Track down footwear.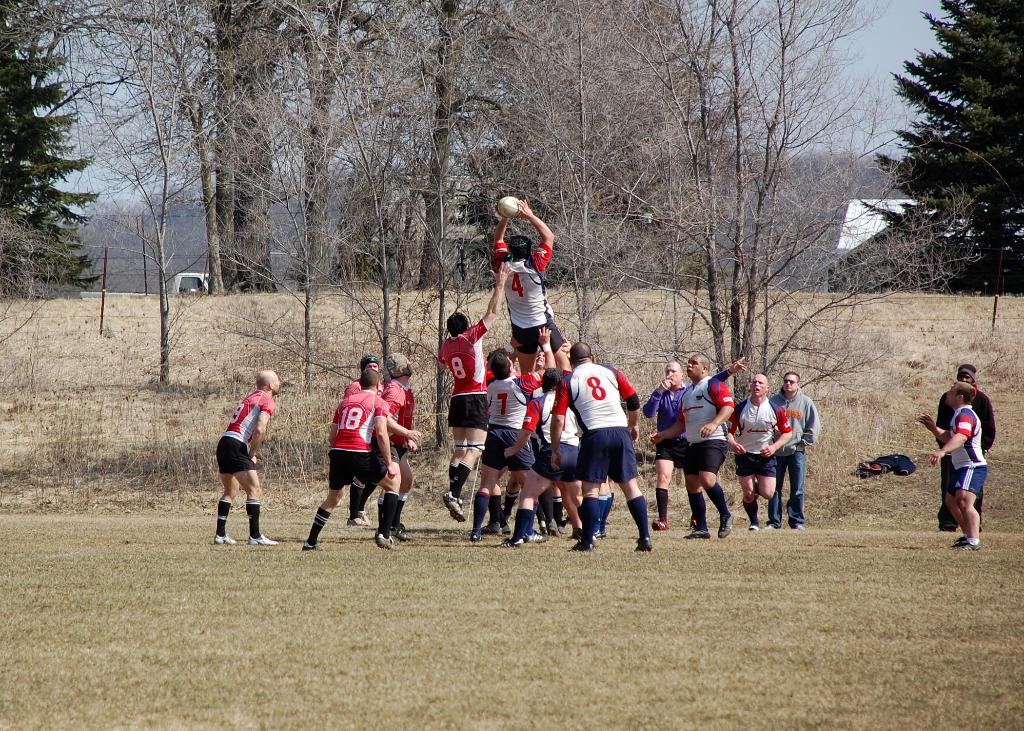
Tracked to bbox(348, 520, 370, 527).
